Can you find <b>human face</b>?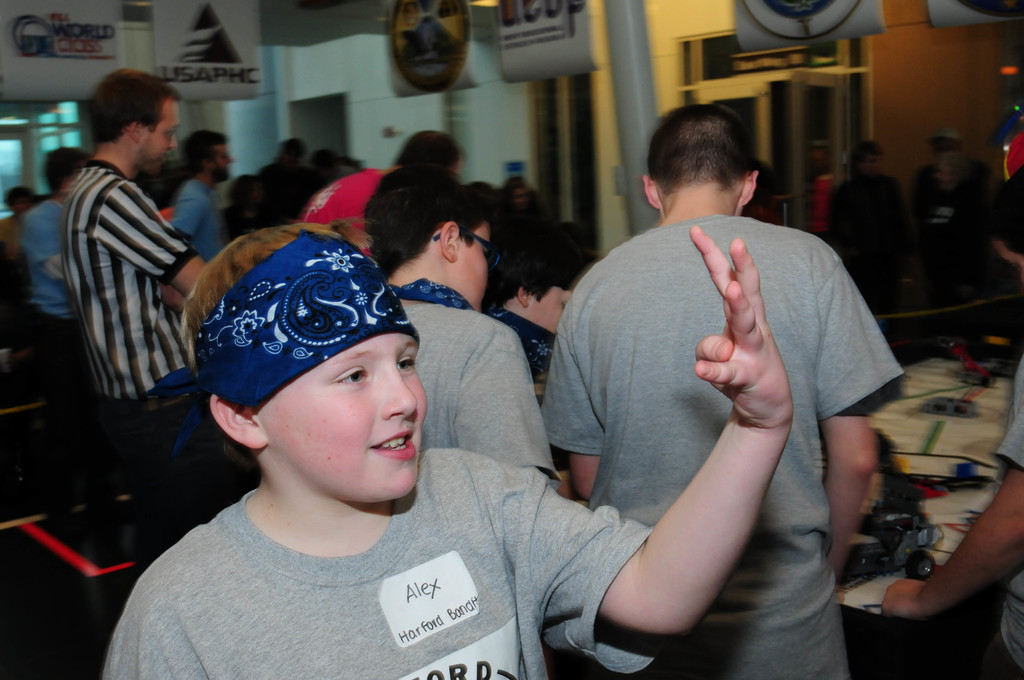
Yes, bounding box: rect(140, 102, 178, 177).
